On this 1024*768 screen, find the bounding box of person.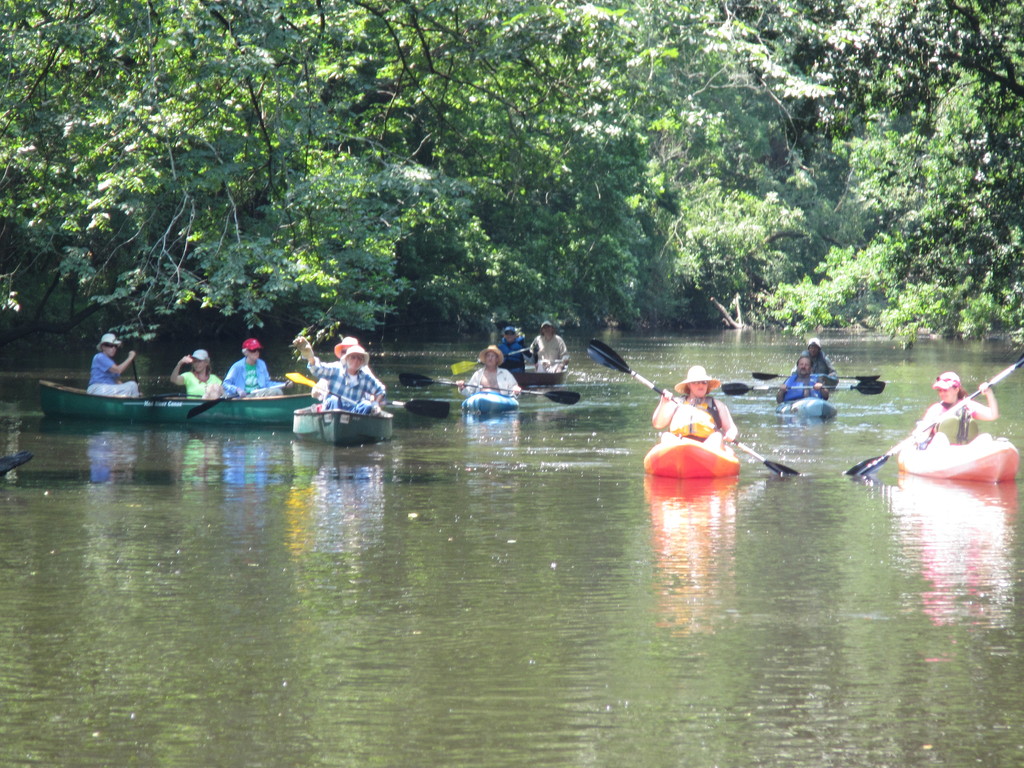
Bounding box: (778,357,832,404).
